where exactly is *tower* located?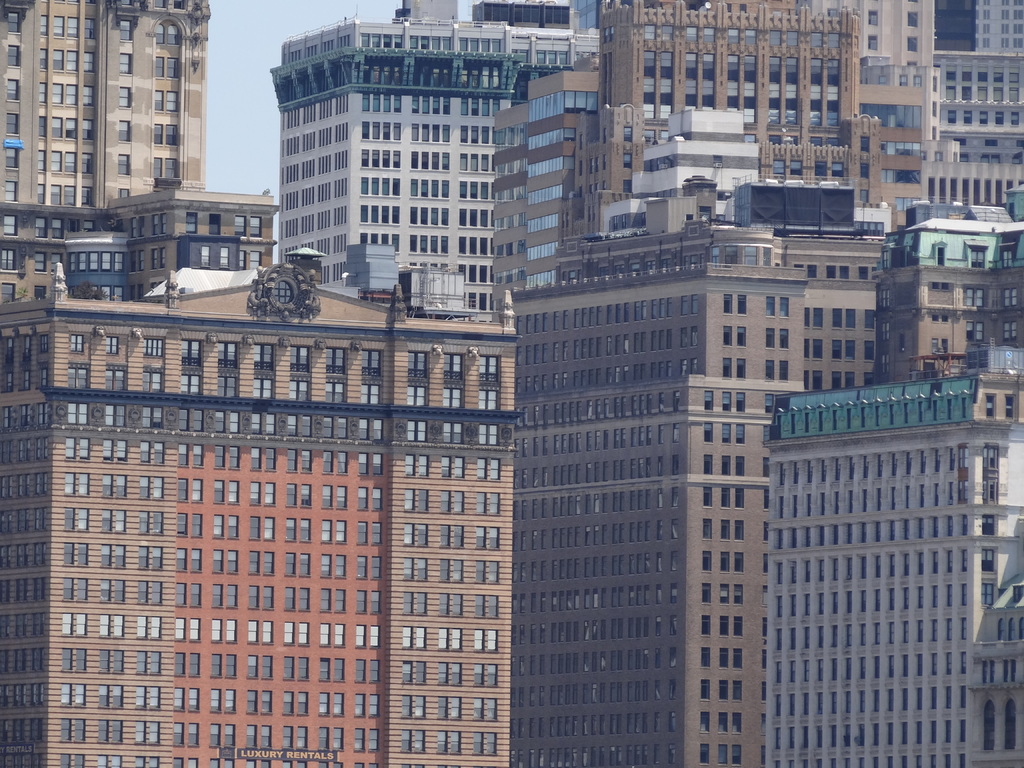
Its bounding box is 759,356,1023,764.
